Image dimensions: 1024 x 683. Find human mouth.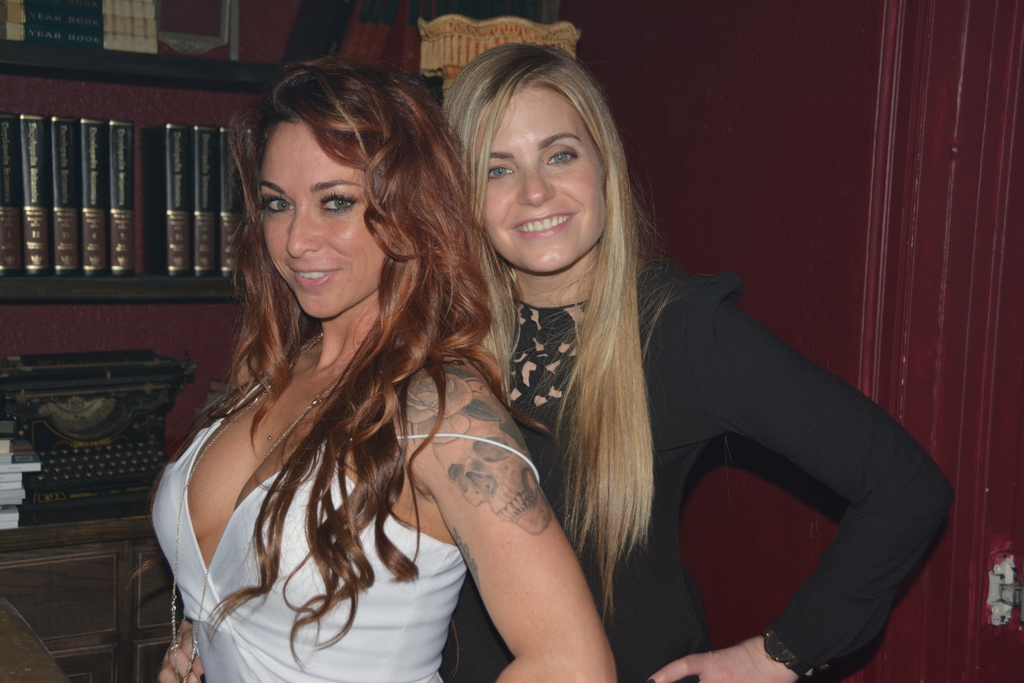
detection(298, 266, 340, 284).
